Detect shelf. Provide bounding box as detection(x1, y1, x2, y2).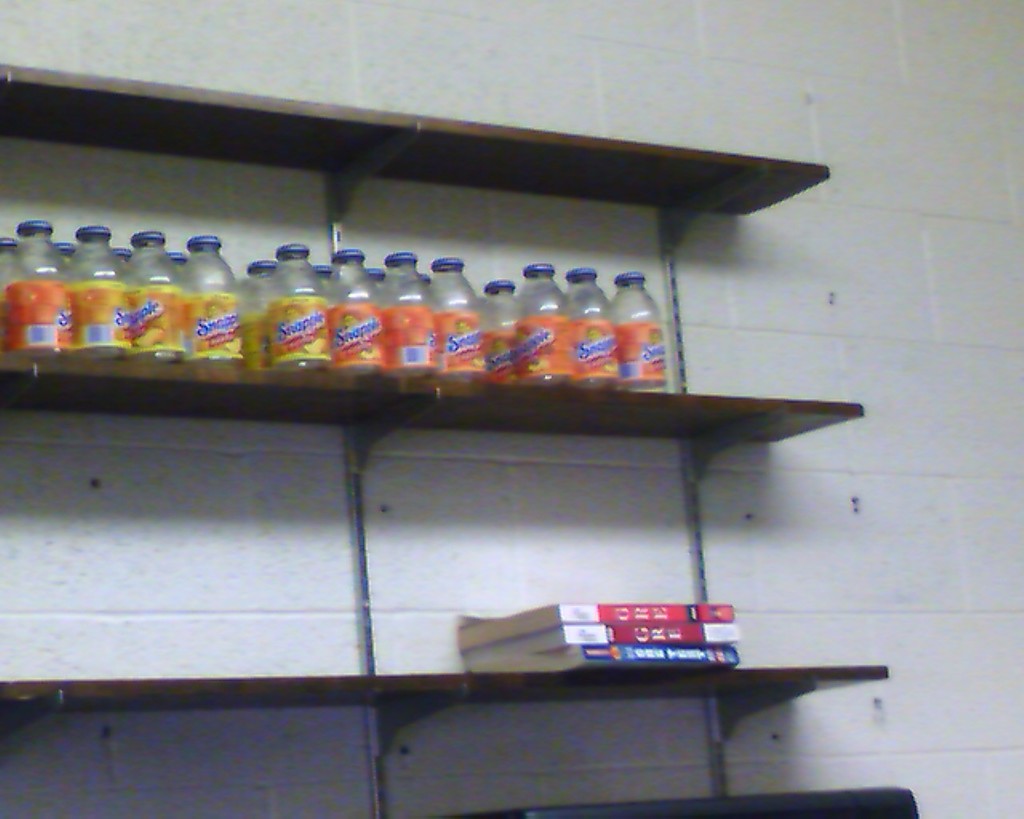
detection(0, 354, 865, 489).
